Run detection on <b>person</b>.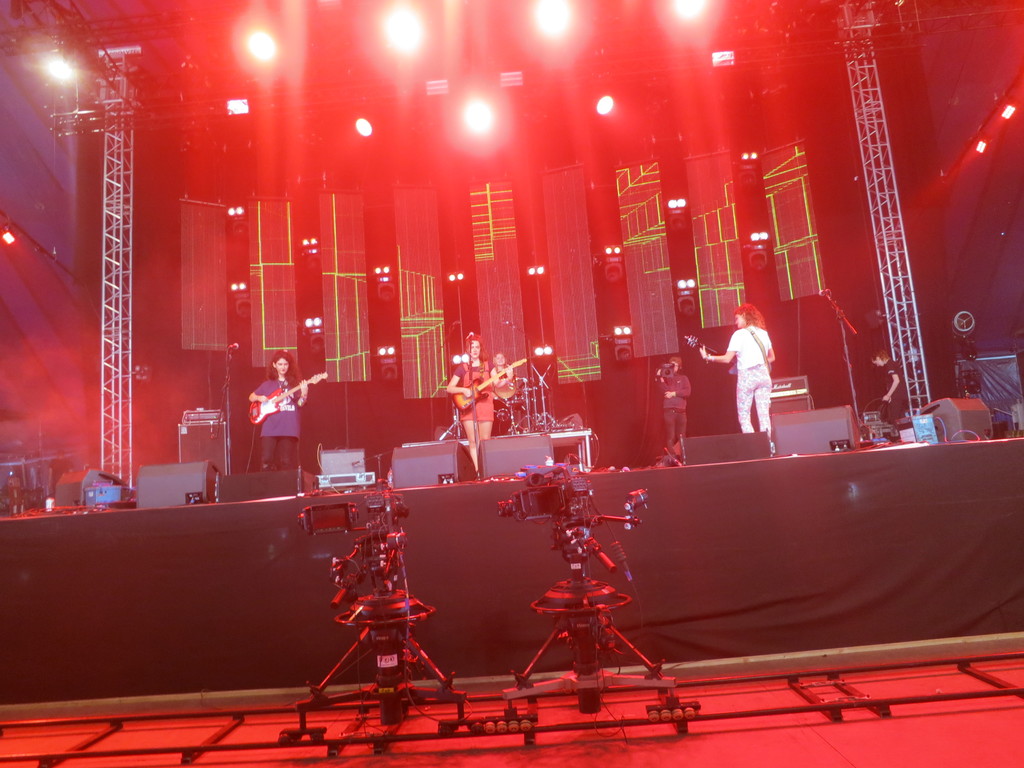
Result: l=863, t=344, r=912, b=415.
